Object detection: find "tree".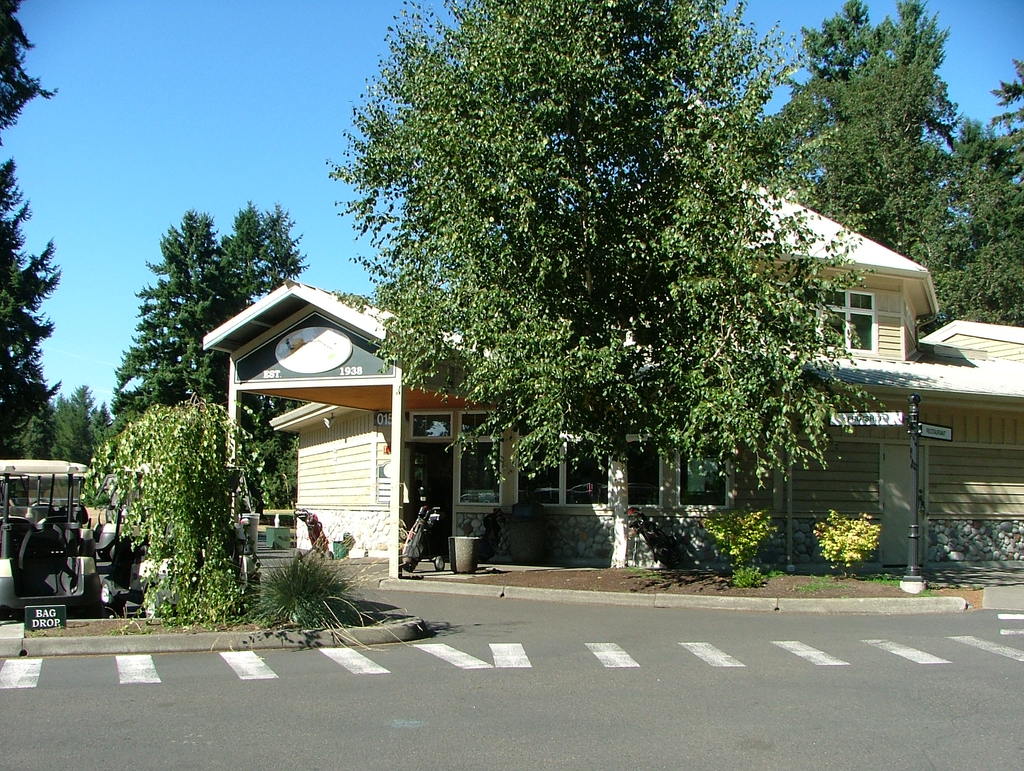
[737,0,936,228].
